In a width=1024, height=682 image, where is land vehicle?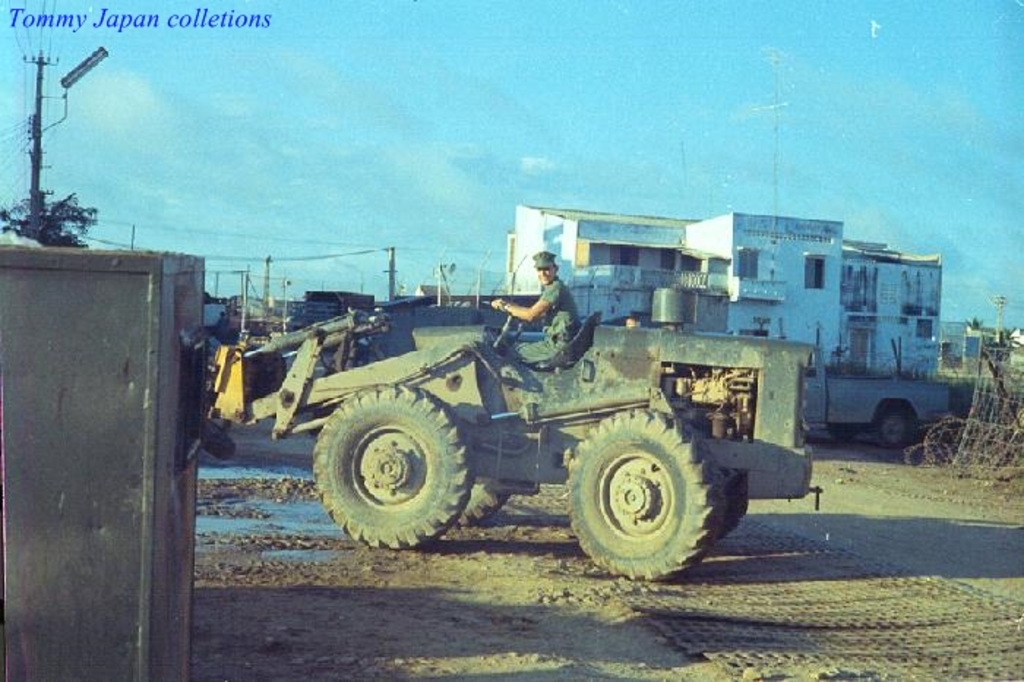
left=208, top=222, right=911, bottom=578.
